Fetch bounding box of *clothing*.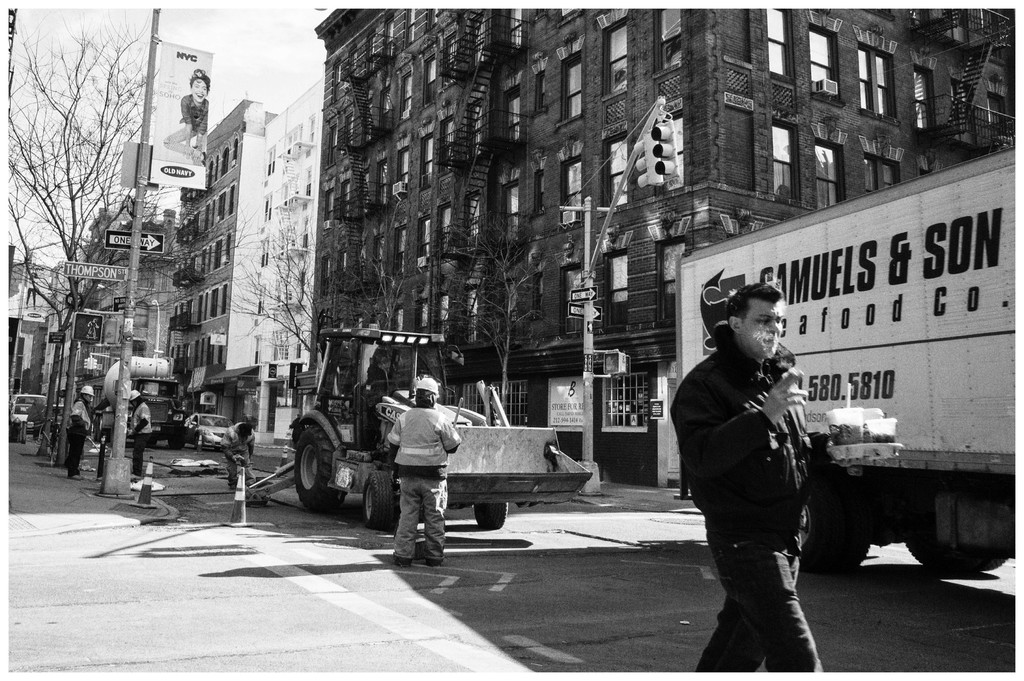
Bbox: 386/406/462/558.
